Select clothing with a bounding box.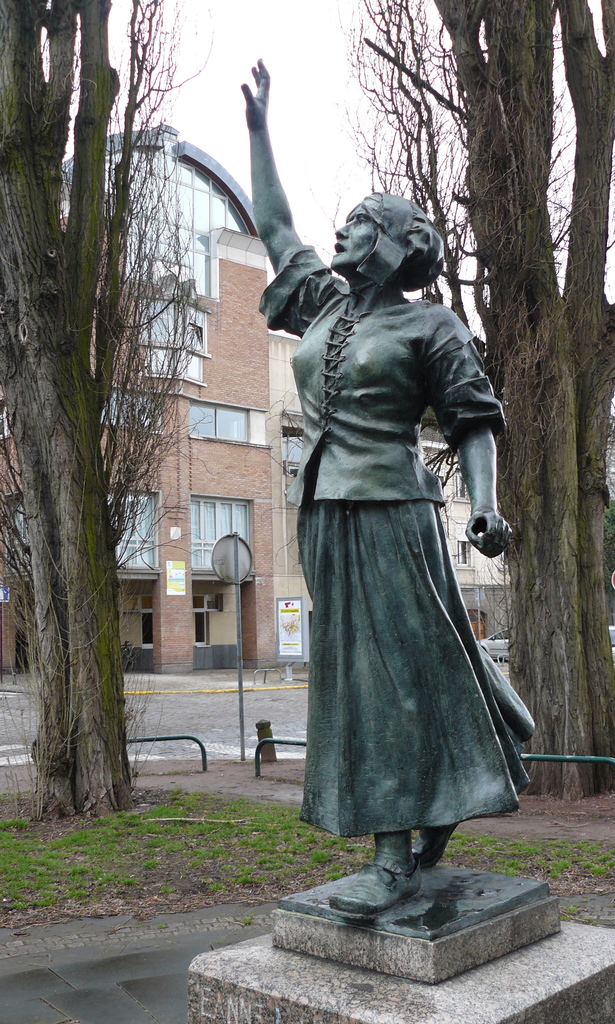
<bbox>276, 180, 523, 850</bbox>.
